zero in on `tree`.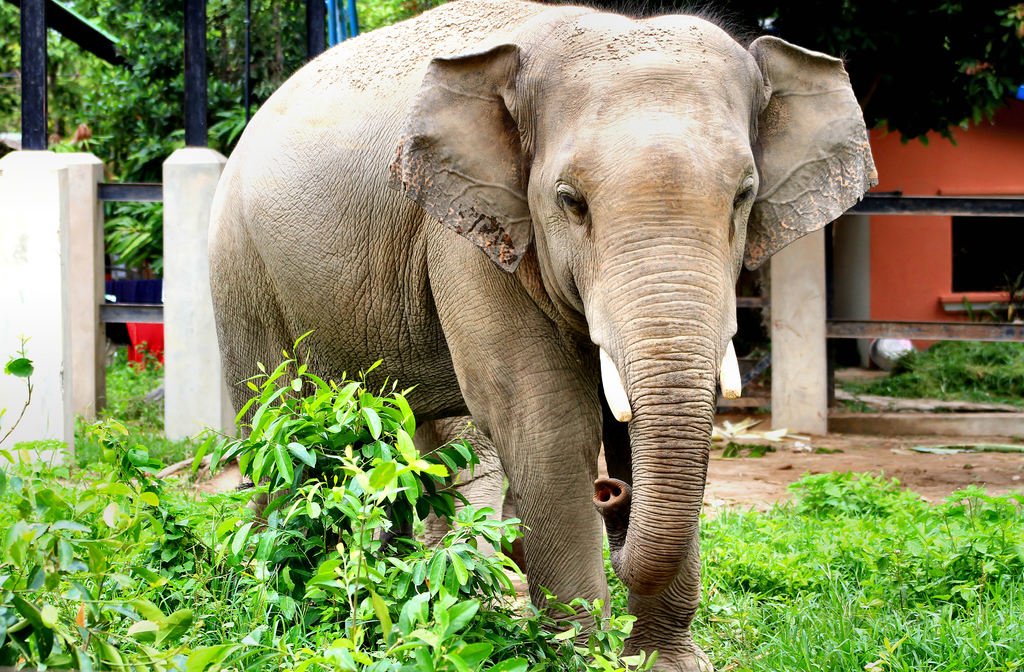
Zeroed in: 621, 0, 1023, 406.
